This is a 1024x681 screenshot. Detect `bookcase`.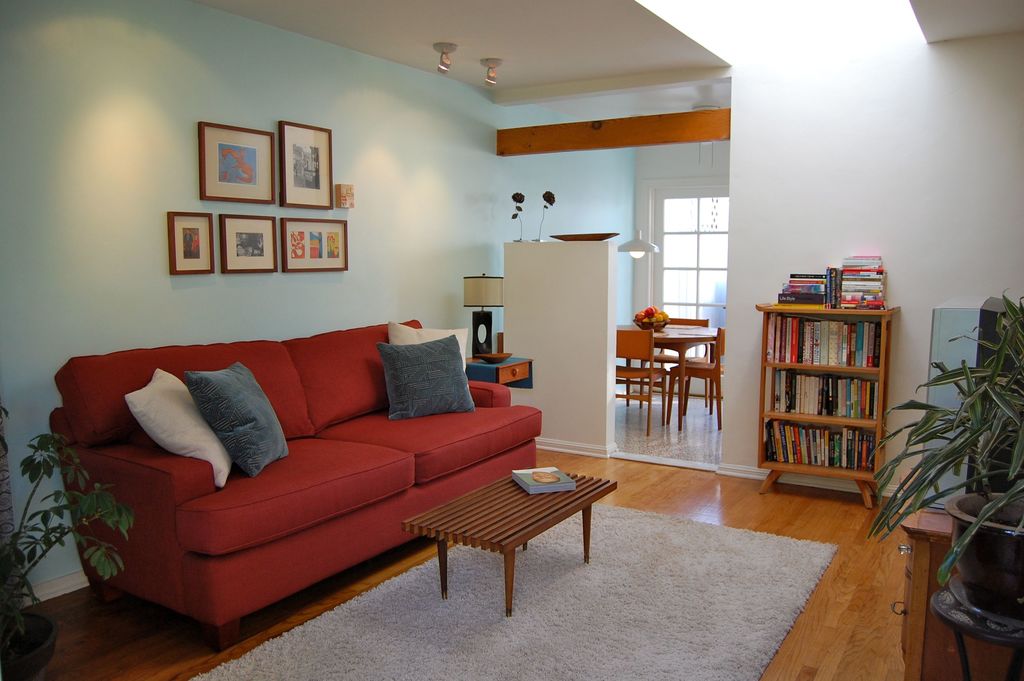
select_region(767, 265, 898, 498).
